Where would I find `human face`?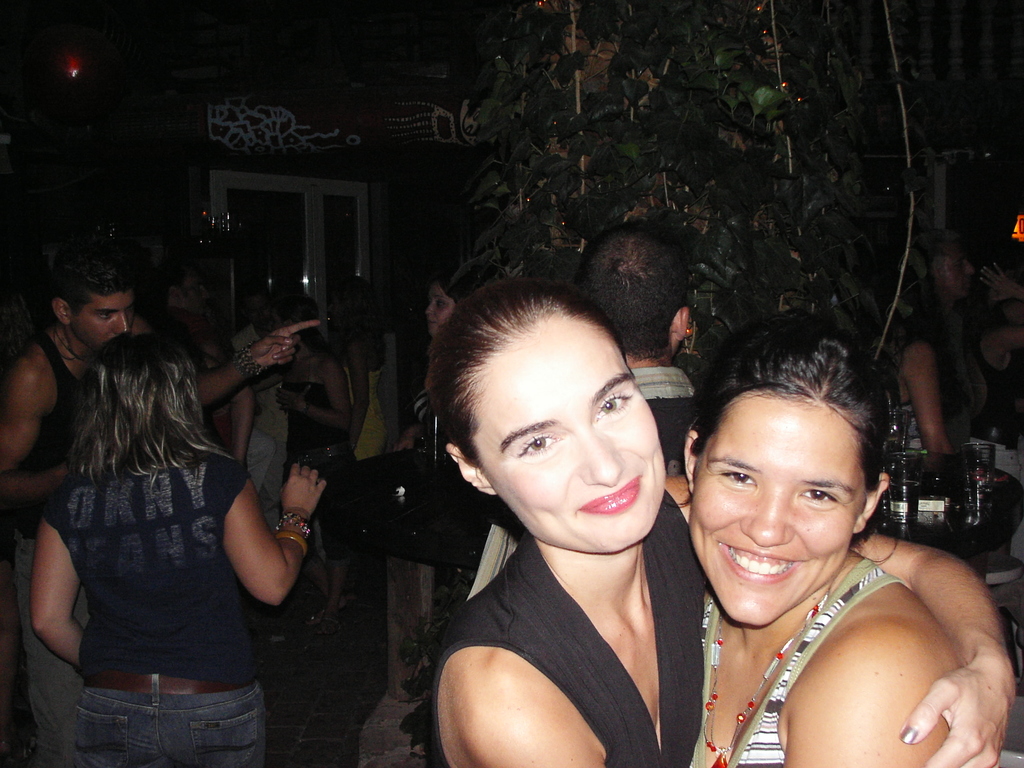
At 689,401,847,634.
